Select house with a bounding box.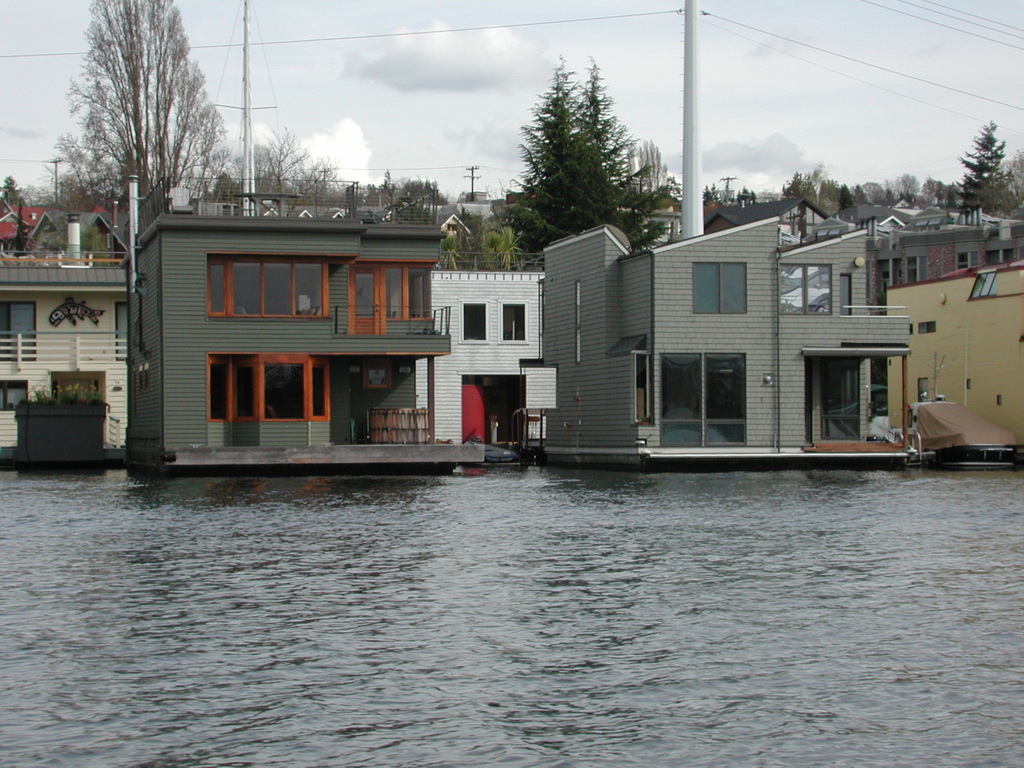
865 196 1023 290.
